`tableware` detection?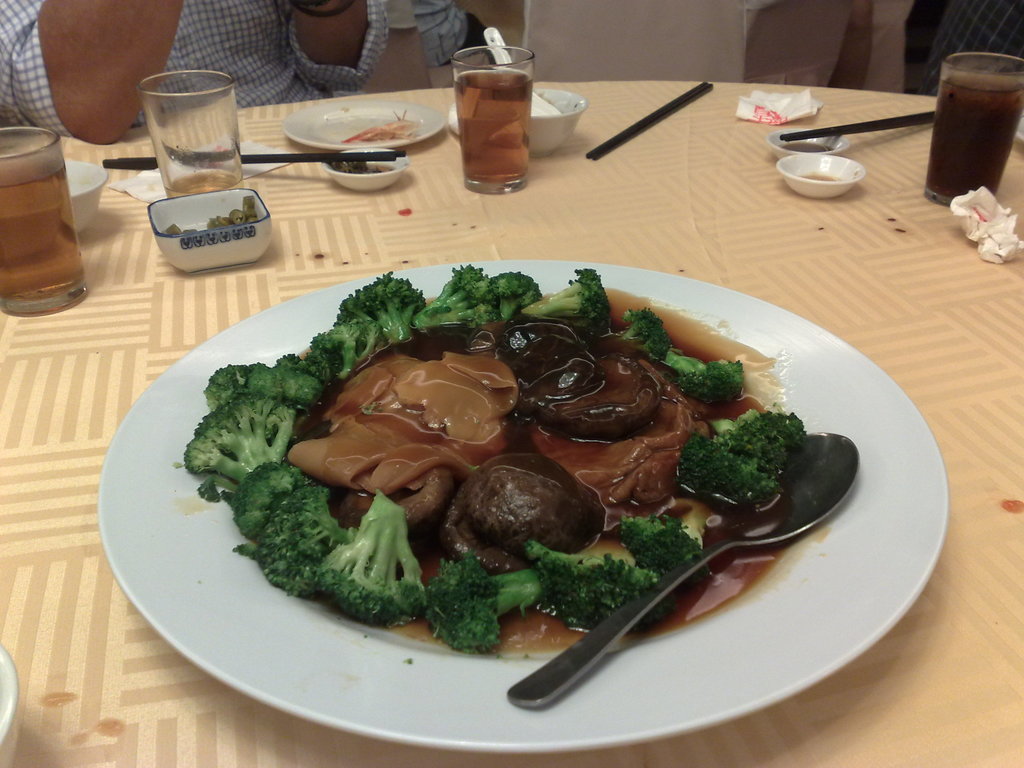
l=481, t=24, r=564, b=115
